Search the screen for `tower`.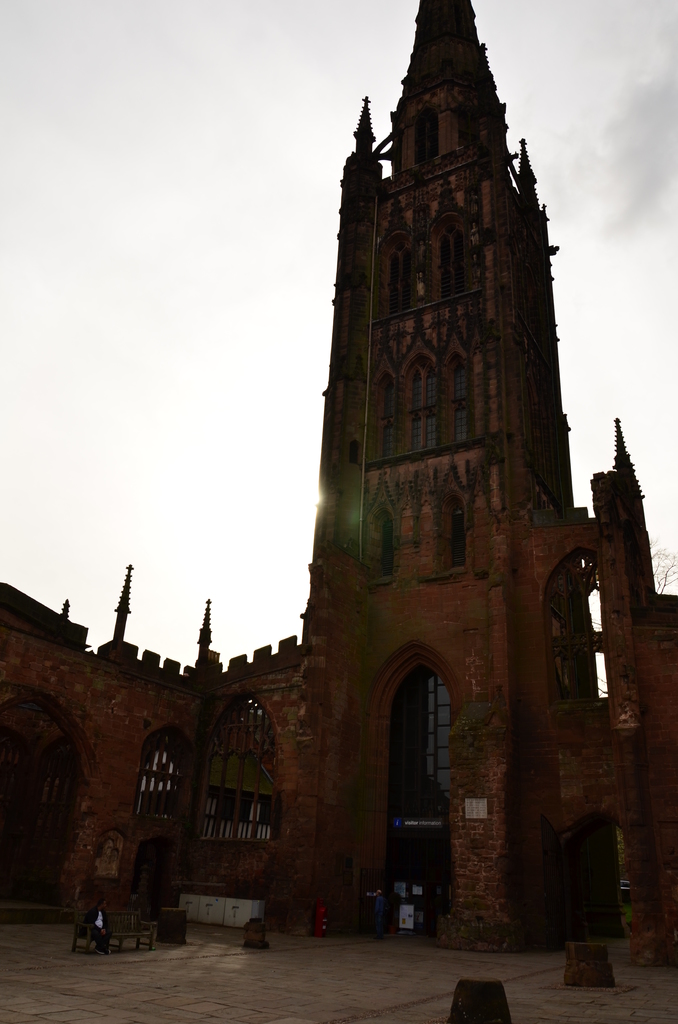
Found at 604:416:643:512.
